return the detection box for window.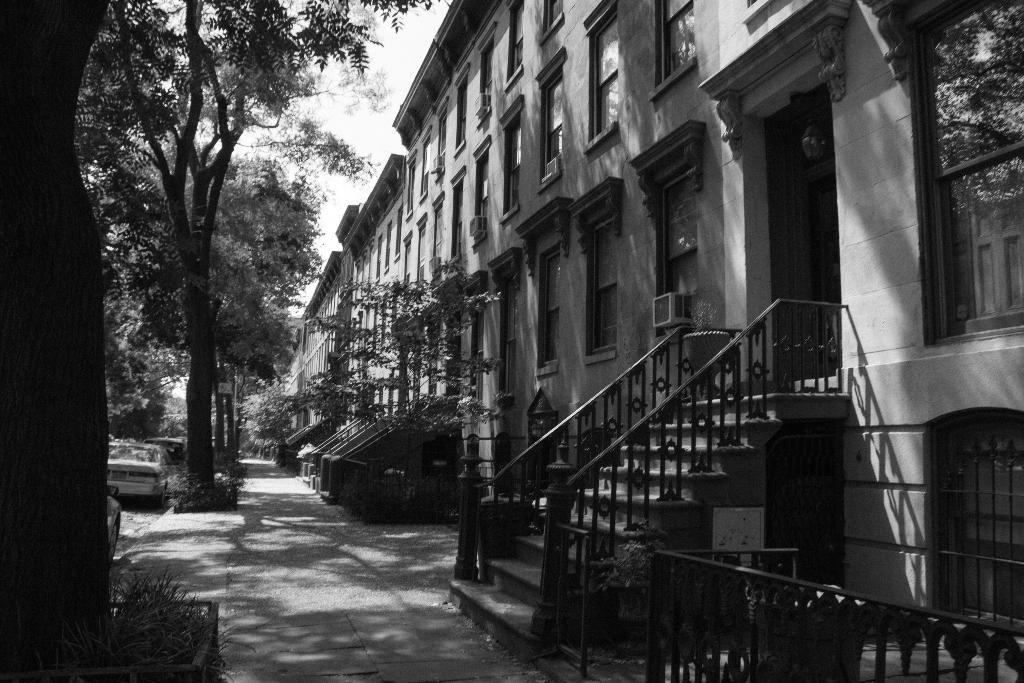
[left=416, top=133, right=440, bottom=202].
